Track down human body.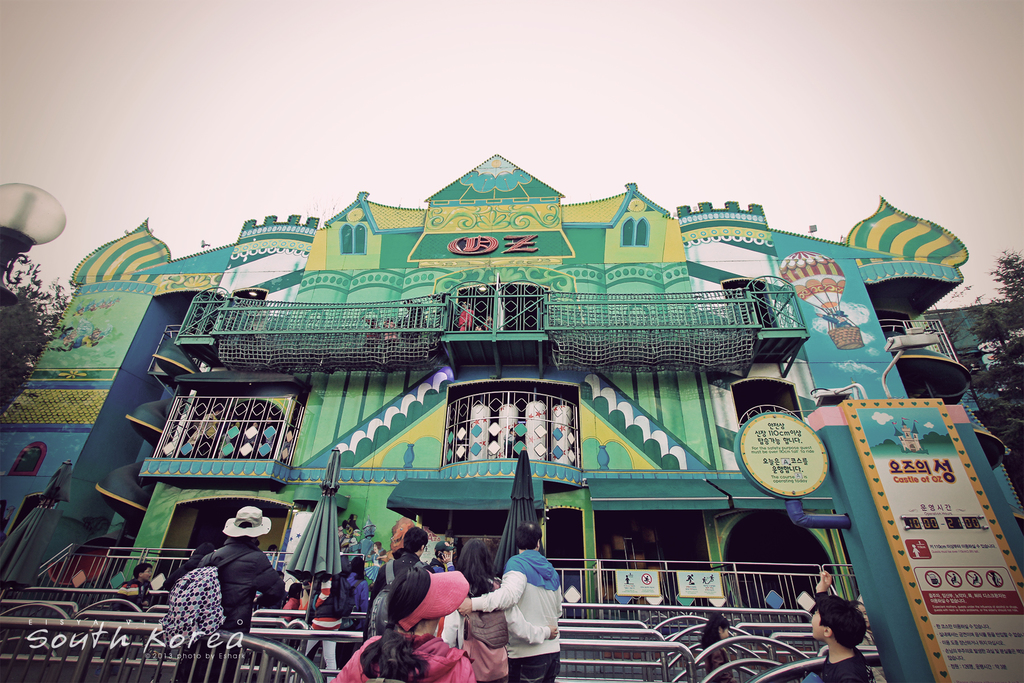
Tracked to rect(813, 311, 852, 331).
